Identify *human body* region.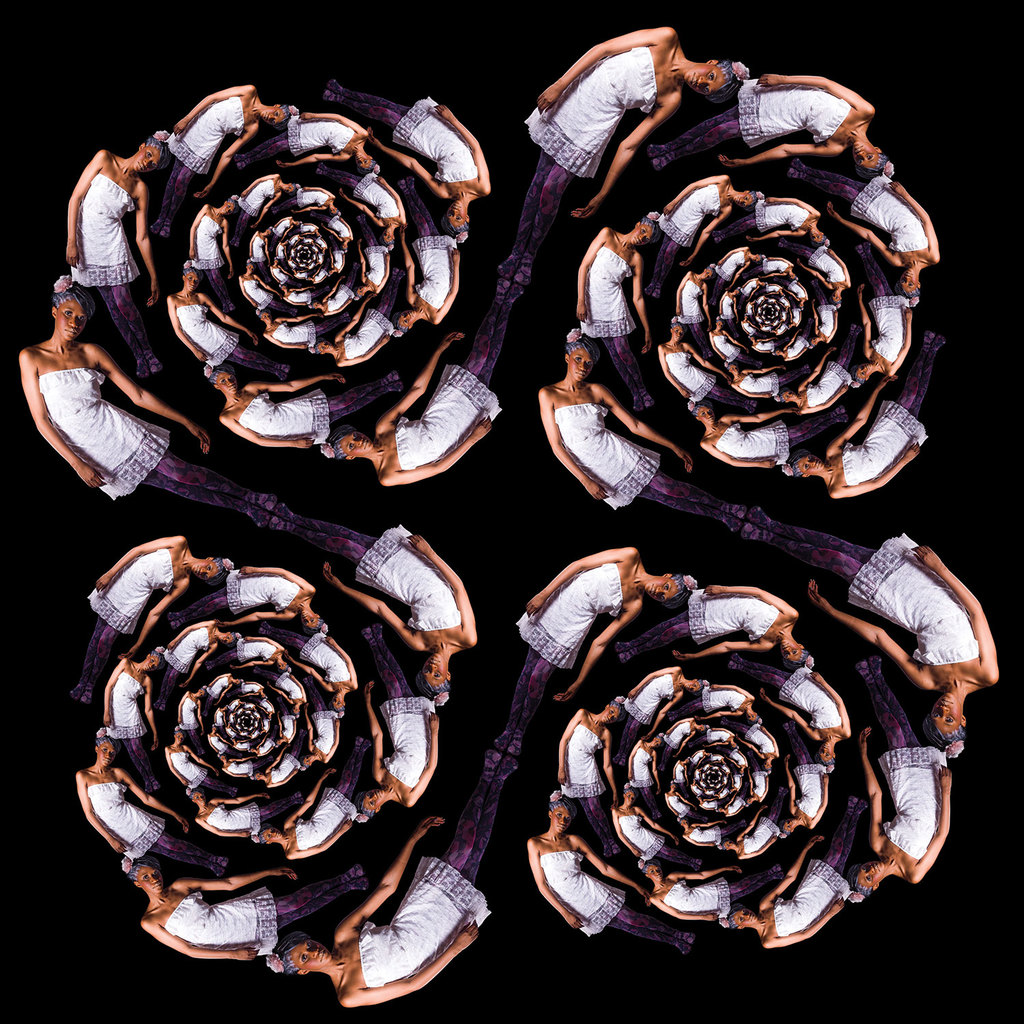
Region: crop(568, 225, 657, 417).
